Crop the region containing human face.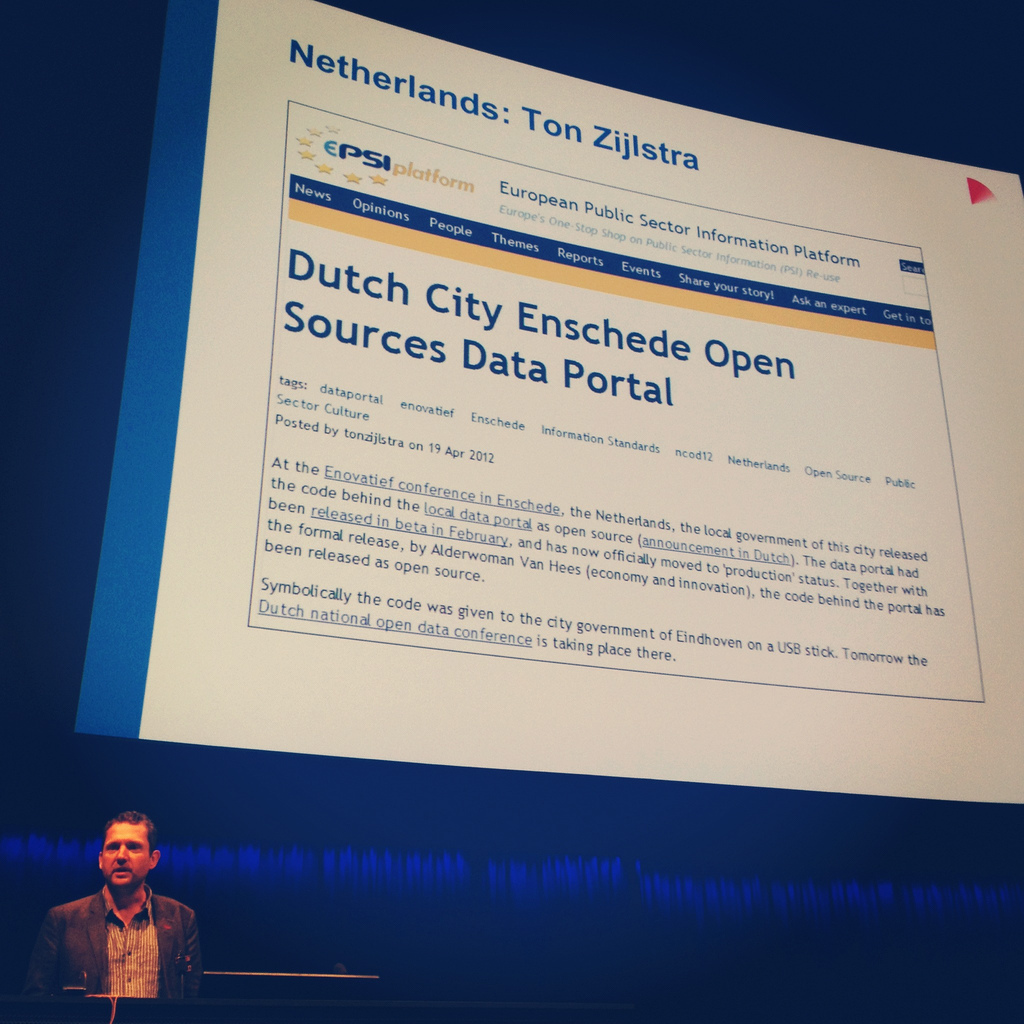
Crop region: left=102, top=822, right=157, bottom=894.
